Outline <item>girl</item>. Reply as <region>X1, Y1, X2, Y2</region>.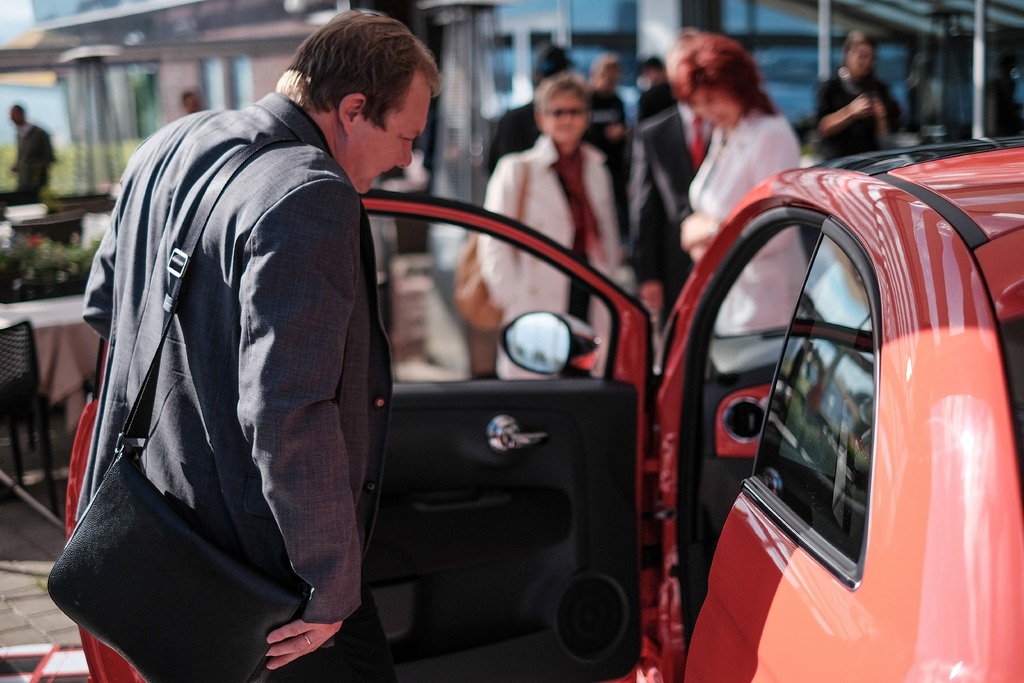
<region>810, 26, 907, 151</region>.
